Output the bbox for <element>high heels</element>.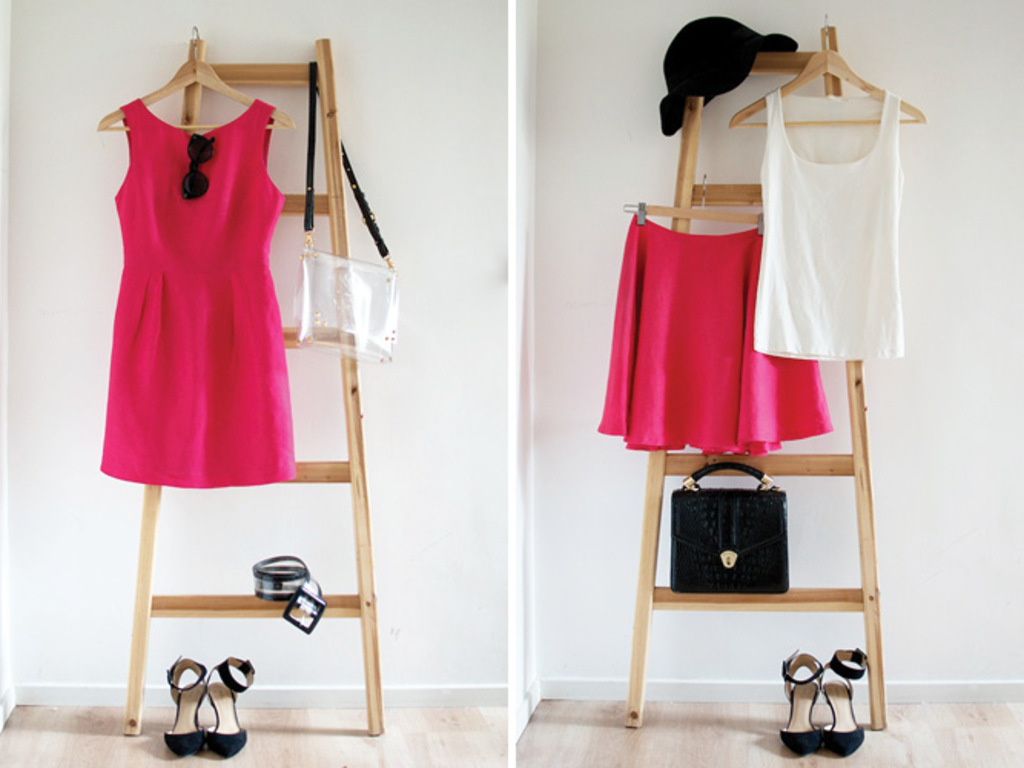
crop(201, 657, 263, 763).
